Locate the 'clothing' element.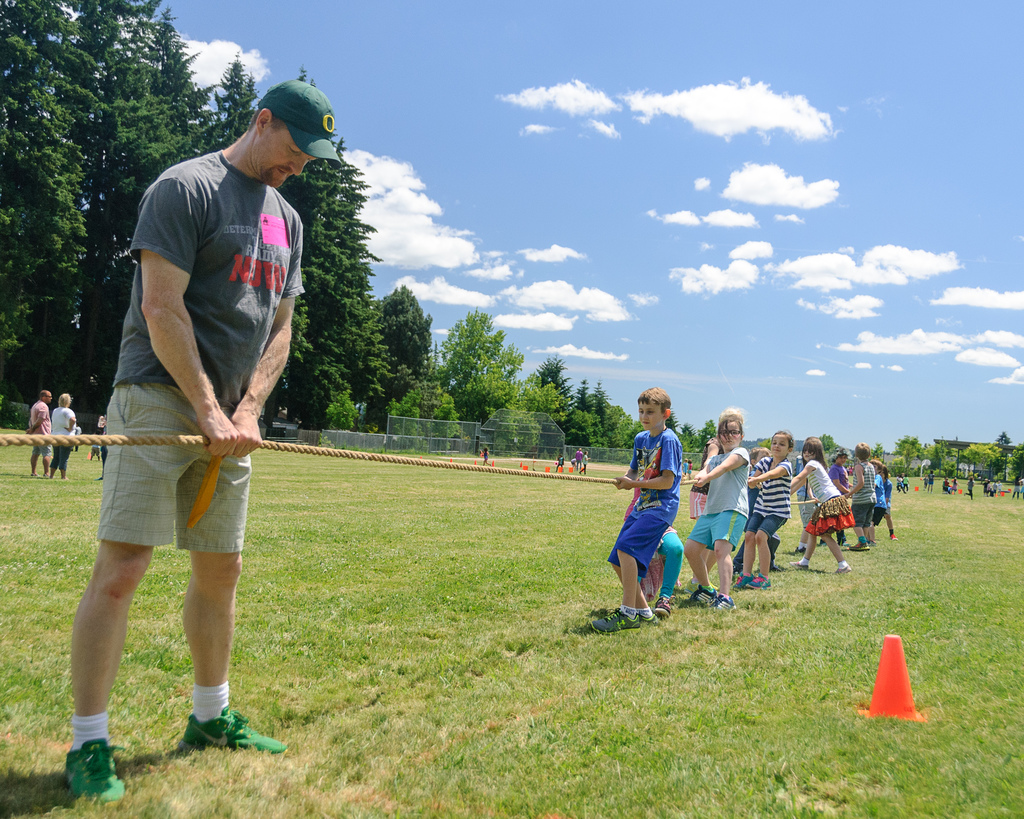
Element bbox: BBox(686, 448, 752, 553).
